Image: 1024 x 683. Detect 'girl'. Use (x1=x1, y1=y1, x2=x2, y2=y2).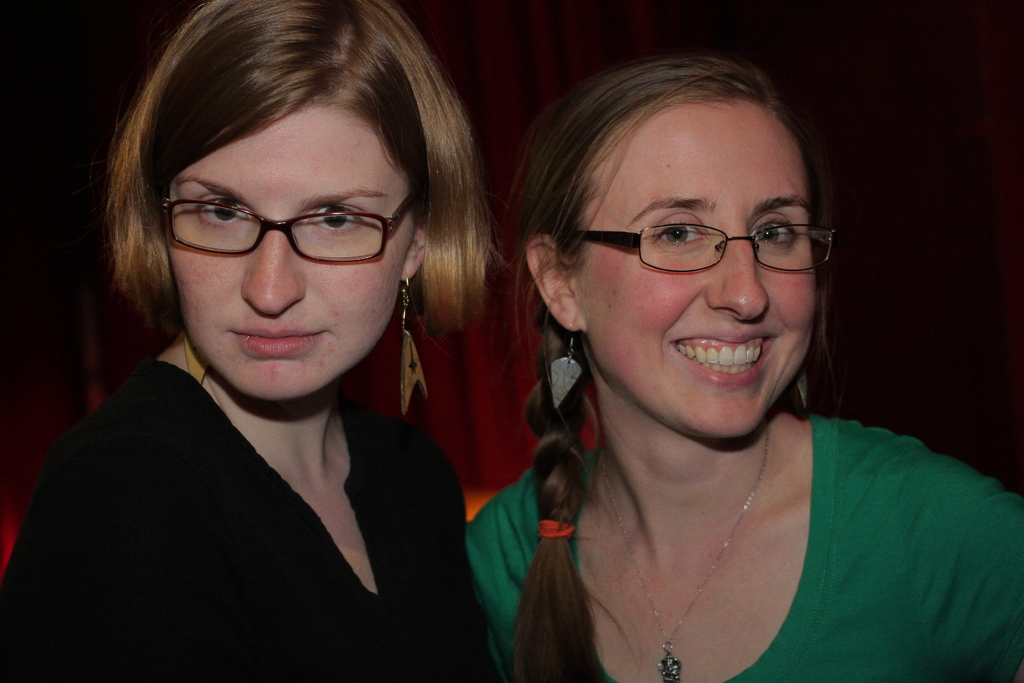
(x1=467, y1=53, x2=1021, y2=682).
